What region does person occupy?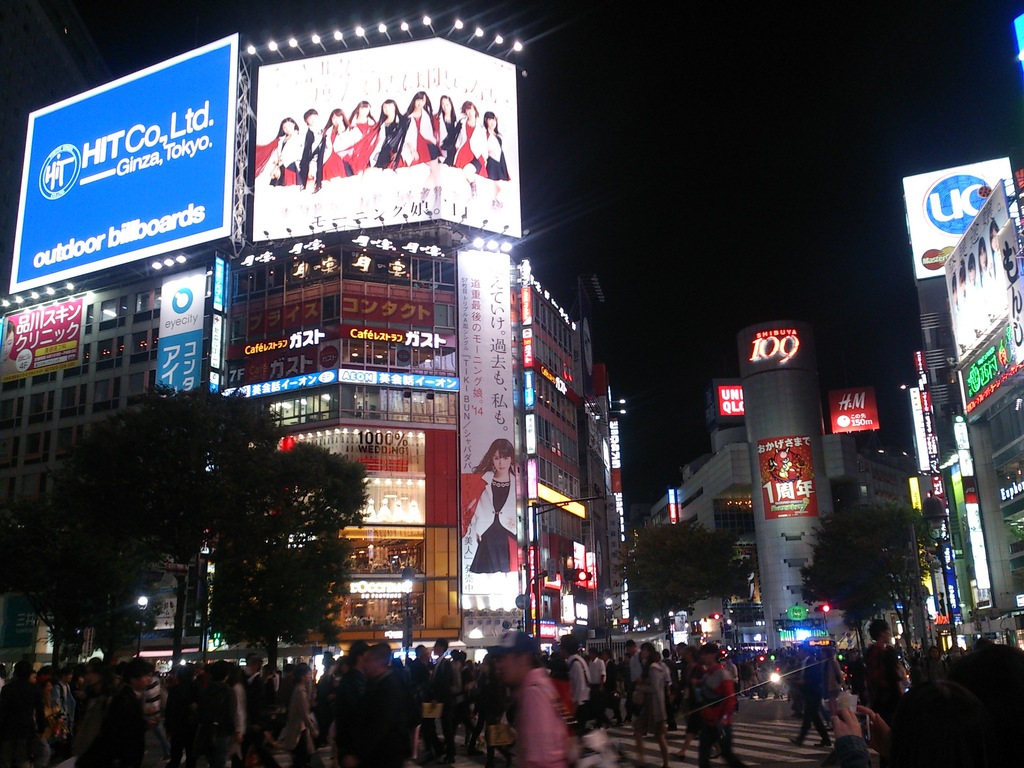
bbox=[627, 641, 676, 767].
